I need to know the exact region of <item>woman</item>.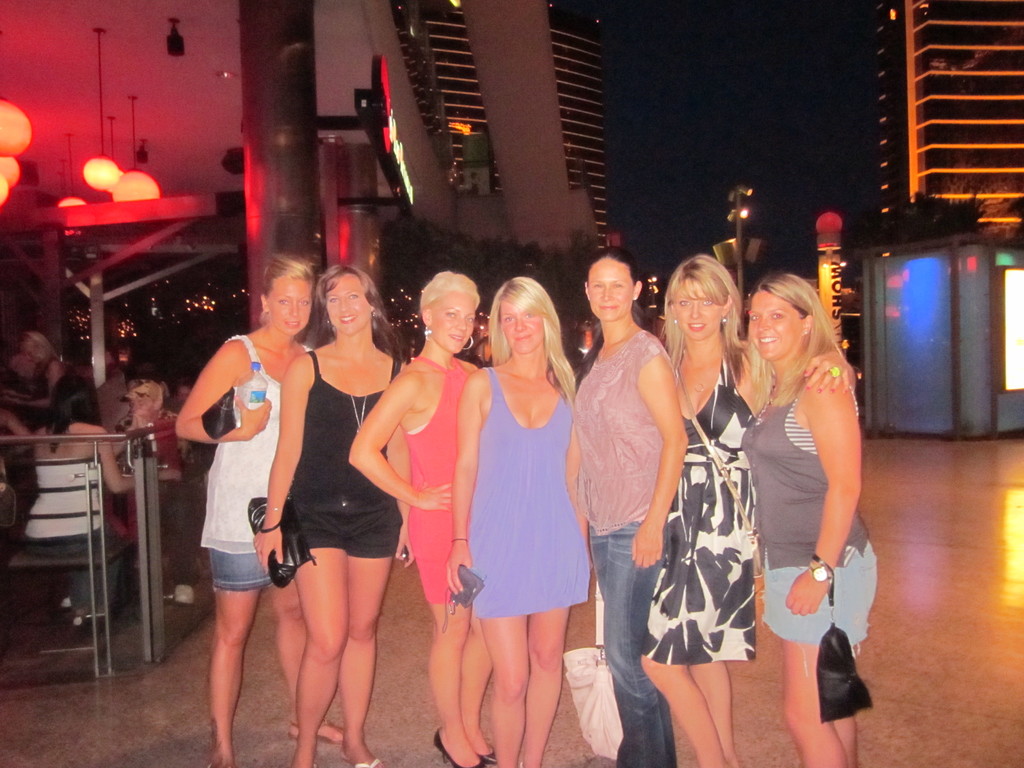
Region: [left=0, top=353, right=38, bottom=422].
